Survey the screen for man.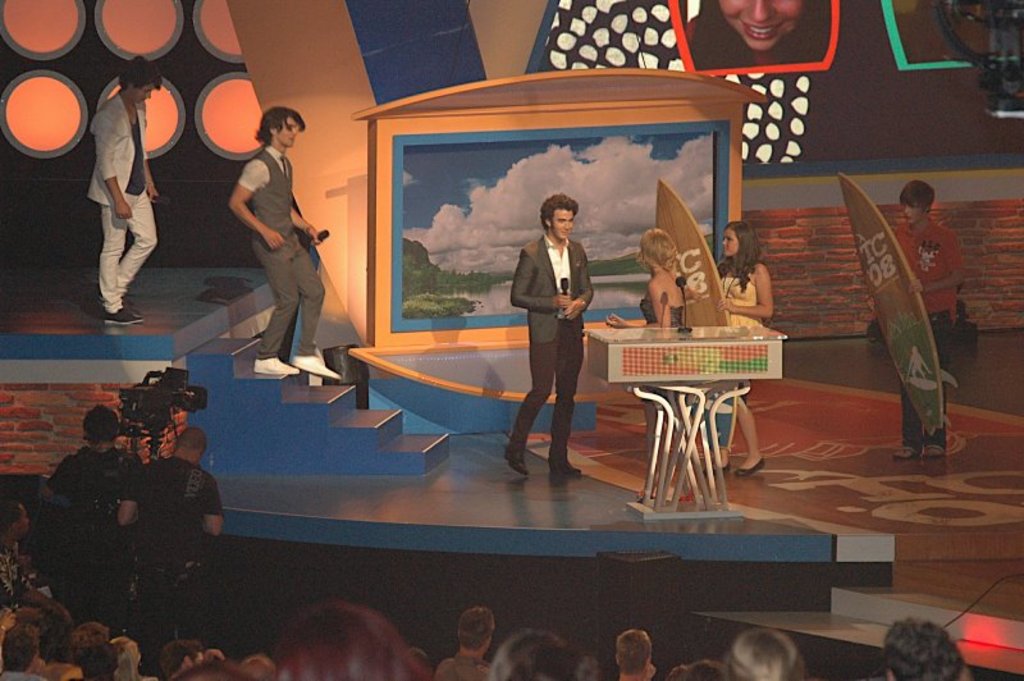
Survey found: crop(612, 629, 649, 680).
